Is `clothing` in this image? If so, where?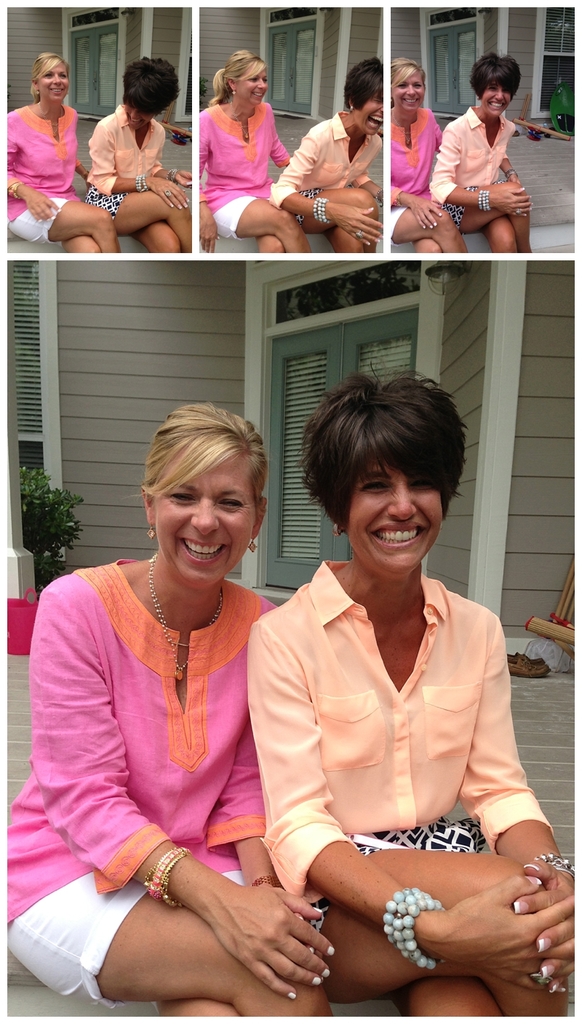
Yes, at Rect(255, 553, 564, 942).
